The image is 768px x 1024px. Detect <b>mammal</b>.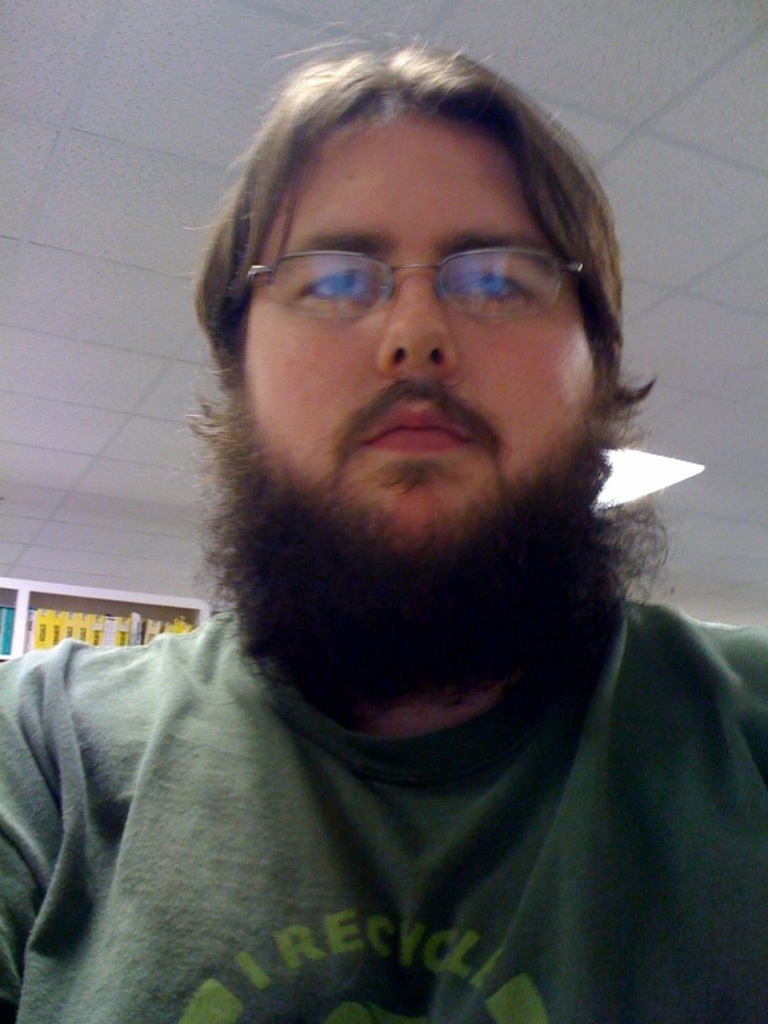
Detection: l=0, t=12, r=767, b=1019.
